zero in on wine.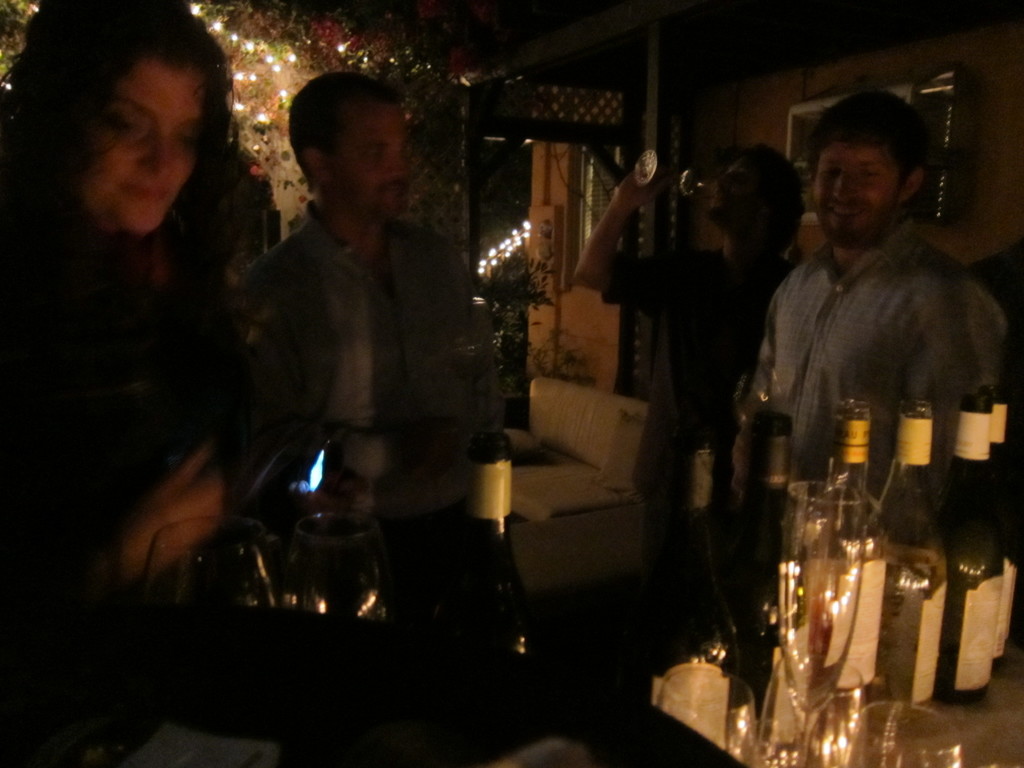
Zeroed in: Rect(650, 445, 755, 667).
